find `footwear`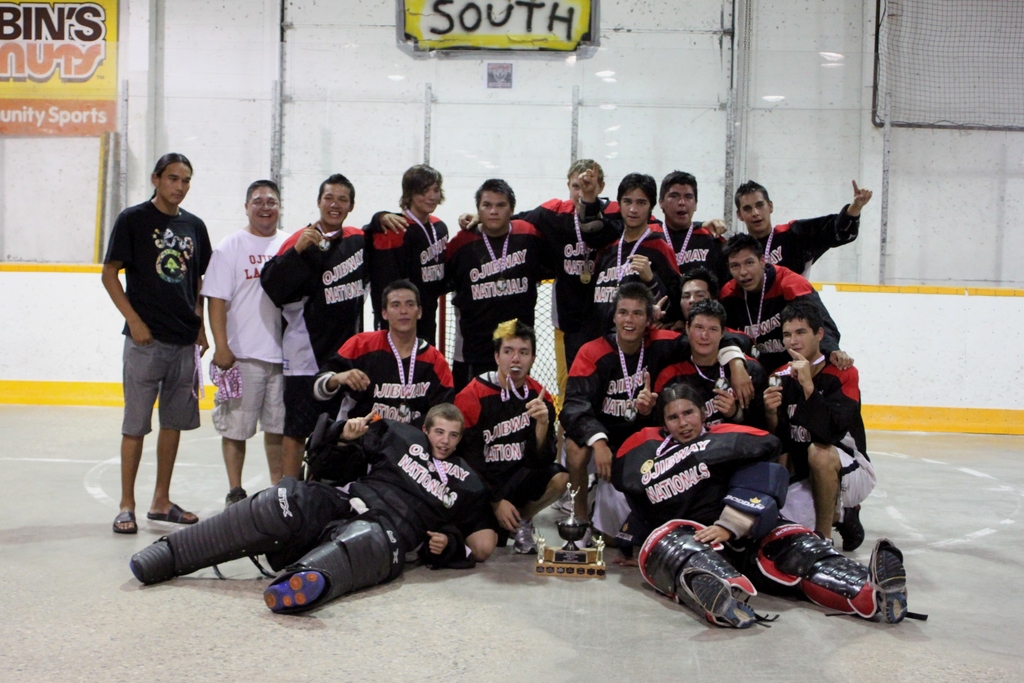
crop(676, 573, 756, 624)
